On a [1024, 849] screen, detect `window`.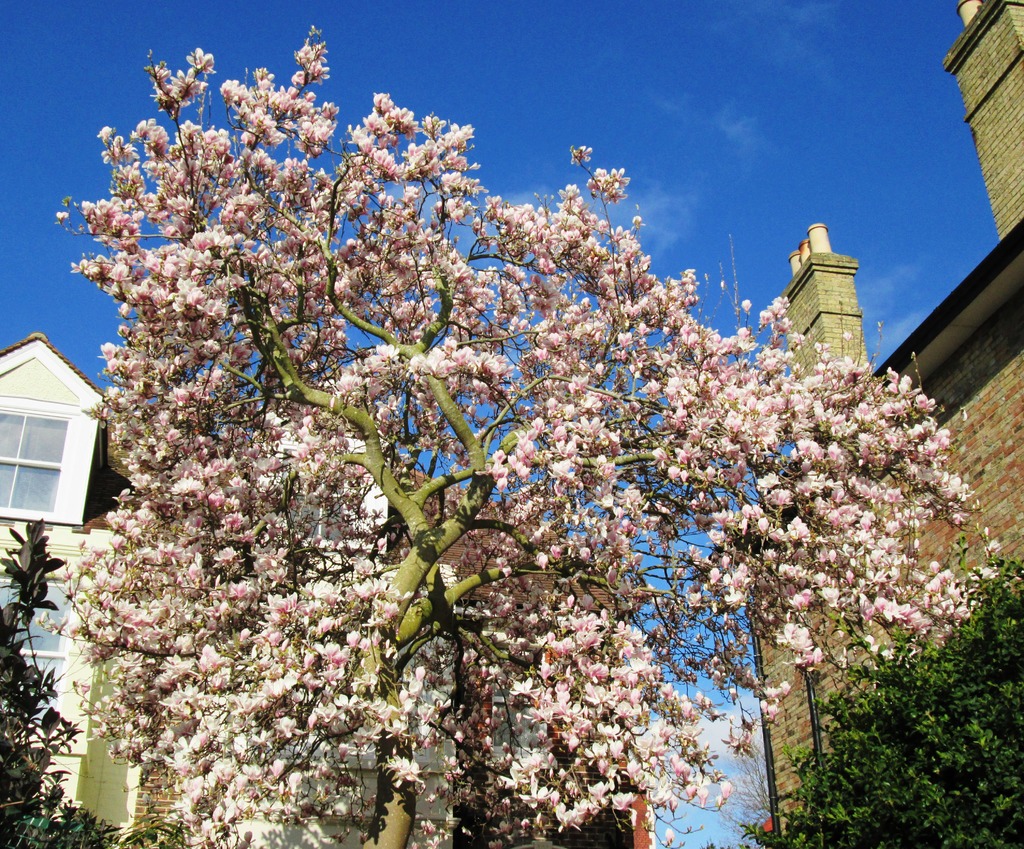
region(0, 400, 76, 522).
